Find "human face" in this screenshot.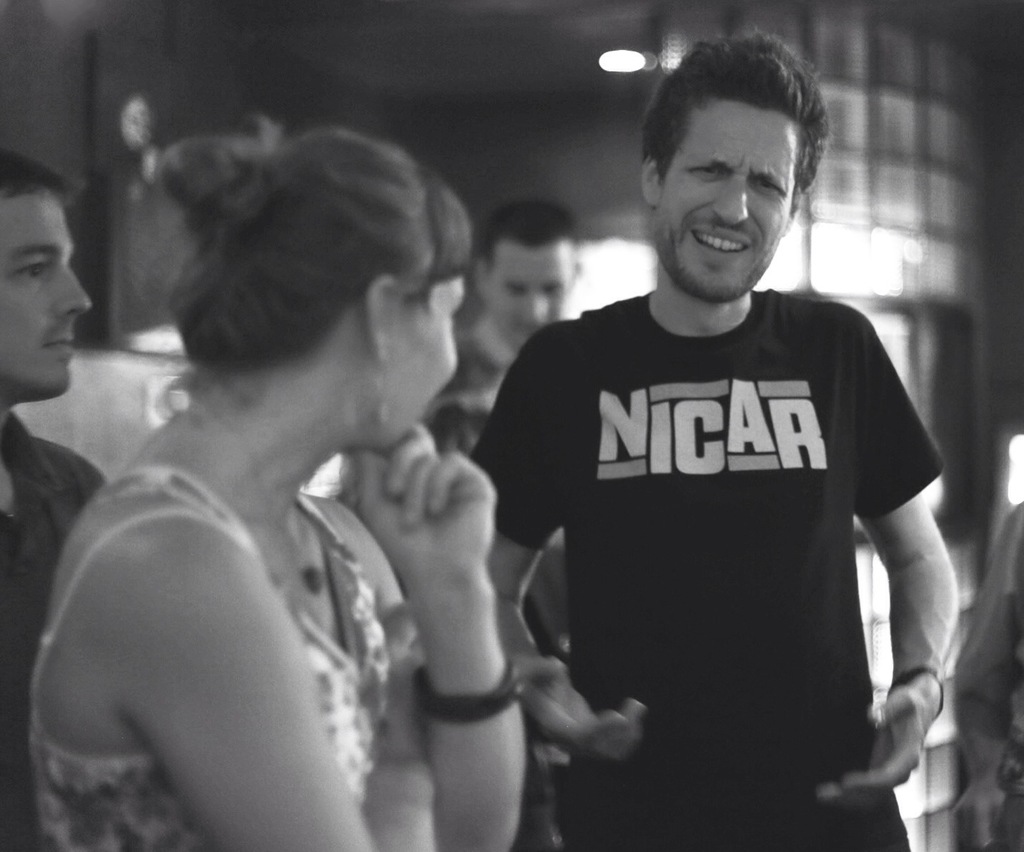
The bounding box for "human face" is Rect(653, 96, 805, 300).
